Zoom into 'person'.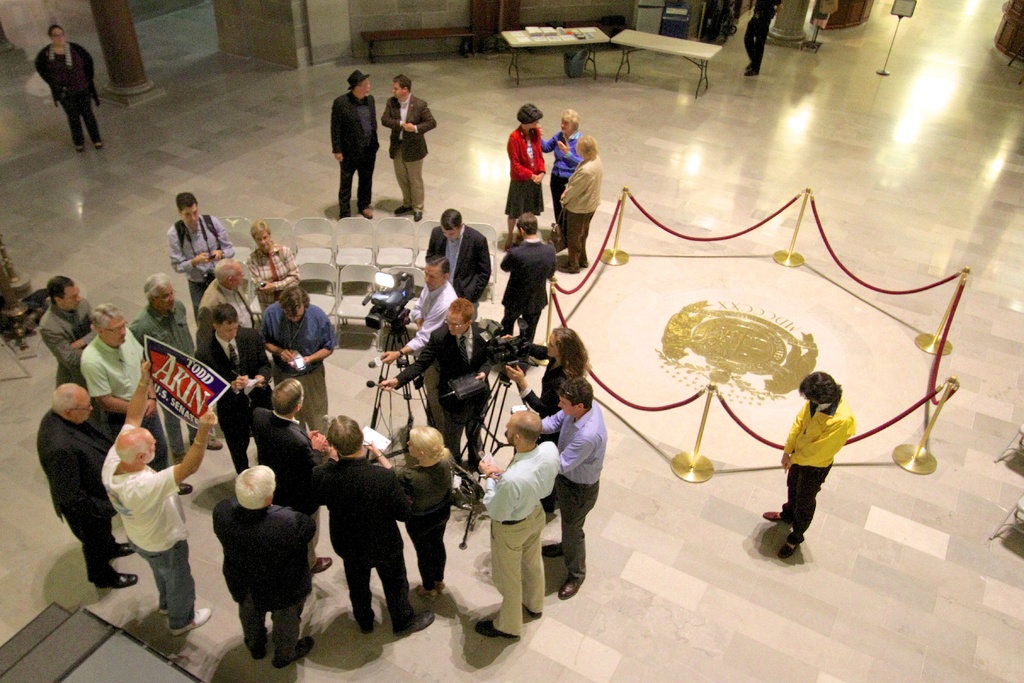
Zoom target: l=131, t=276, r=225, b=460.
